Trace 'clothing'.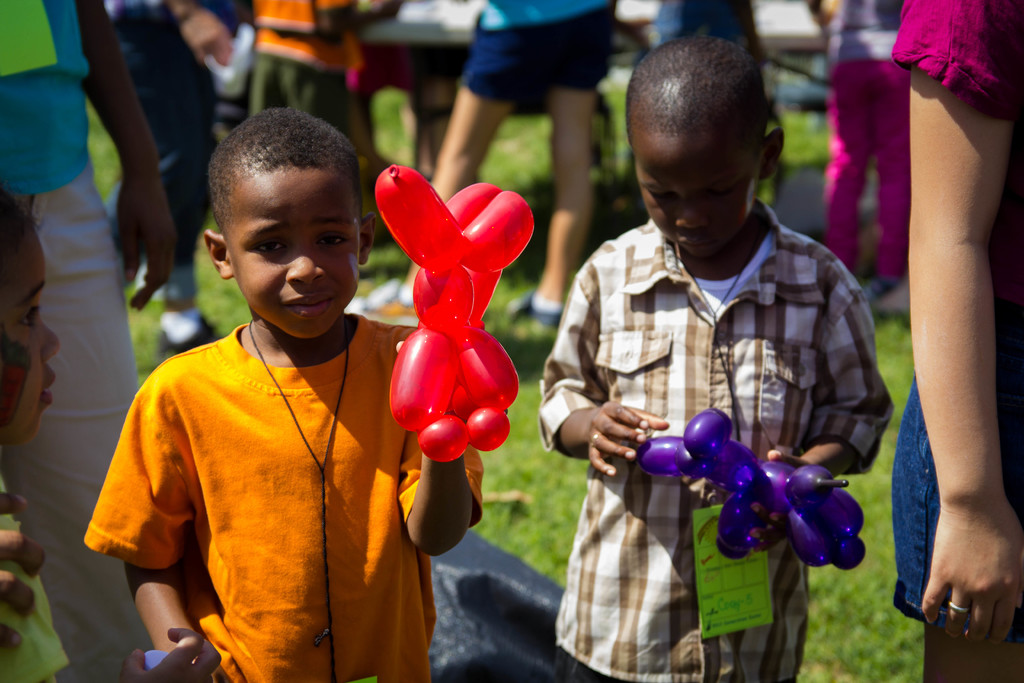
Traced to (0,0,147,682).
